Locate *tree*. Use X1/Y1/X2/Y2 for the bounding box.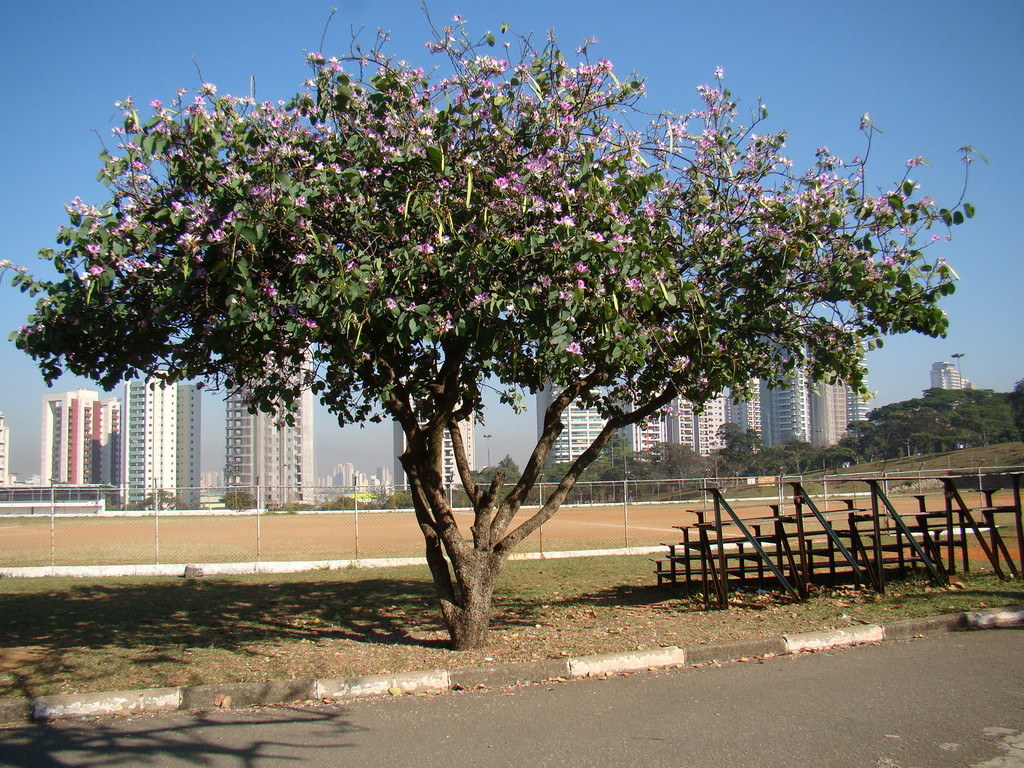
1005/374/1023/447.
